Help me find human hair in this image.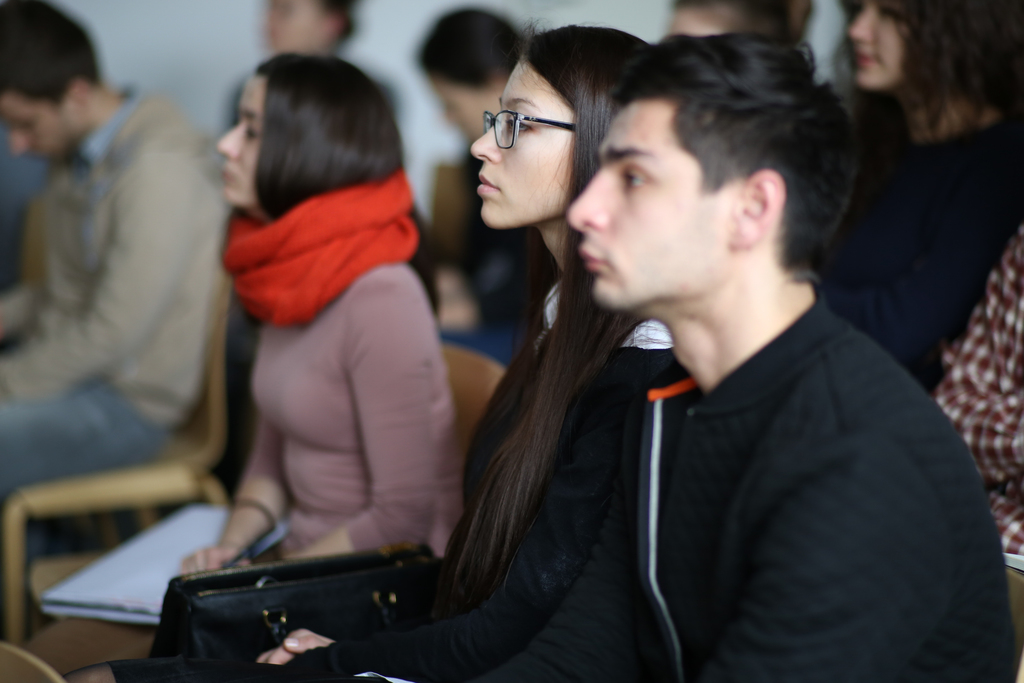
Found it: x1=570 y1=18 x2=854 y2=302.
